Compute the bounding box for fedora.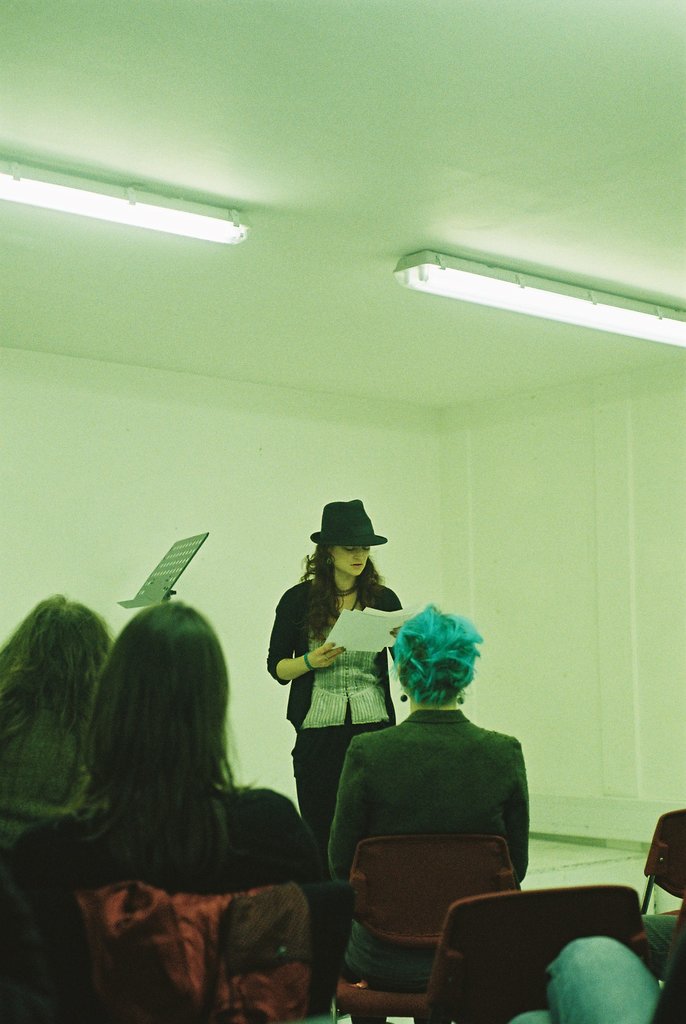
(313,499,386,548).
